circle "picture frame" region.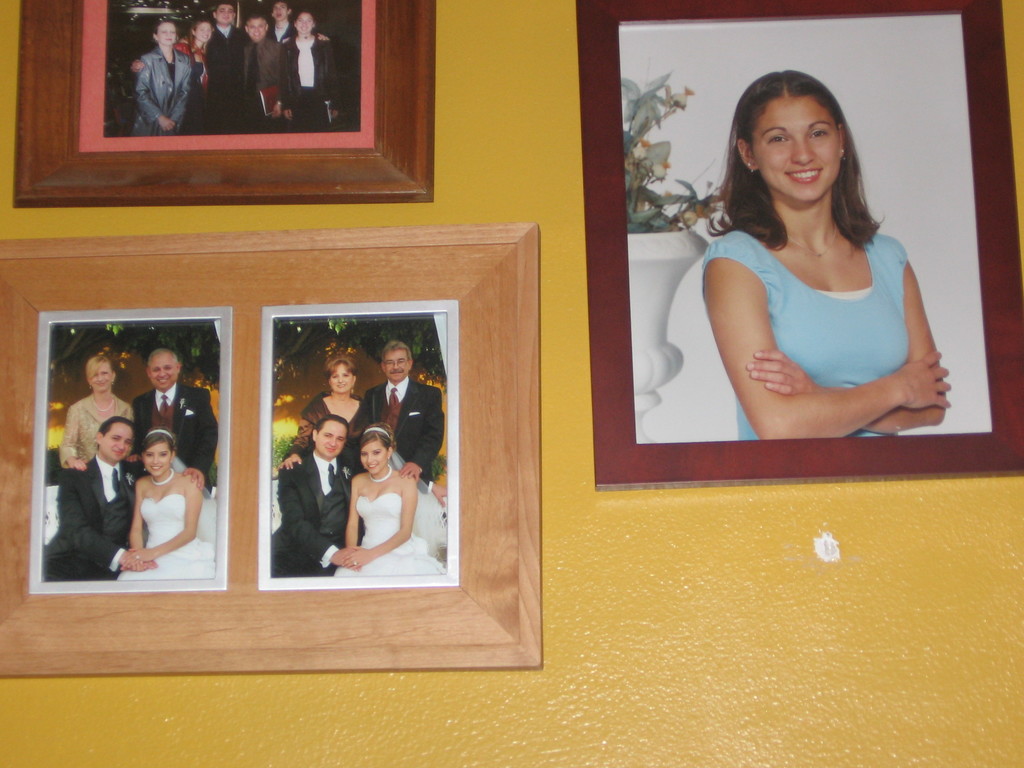
Region: BBox(3, 224, 541, 676).
